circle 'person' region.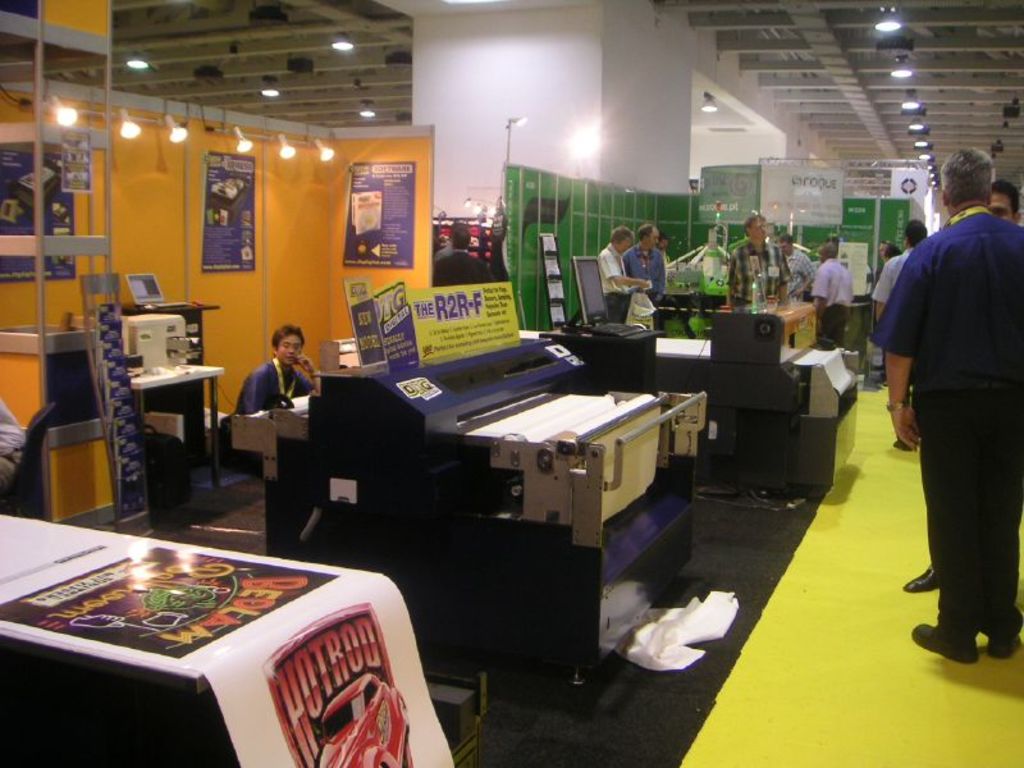
Region: left=227, top=324, right=325, bottom=442.
